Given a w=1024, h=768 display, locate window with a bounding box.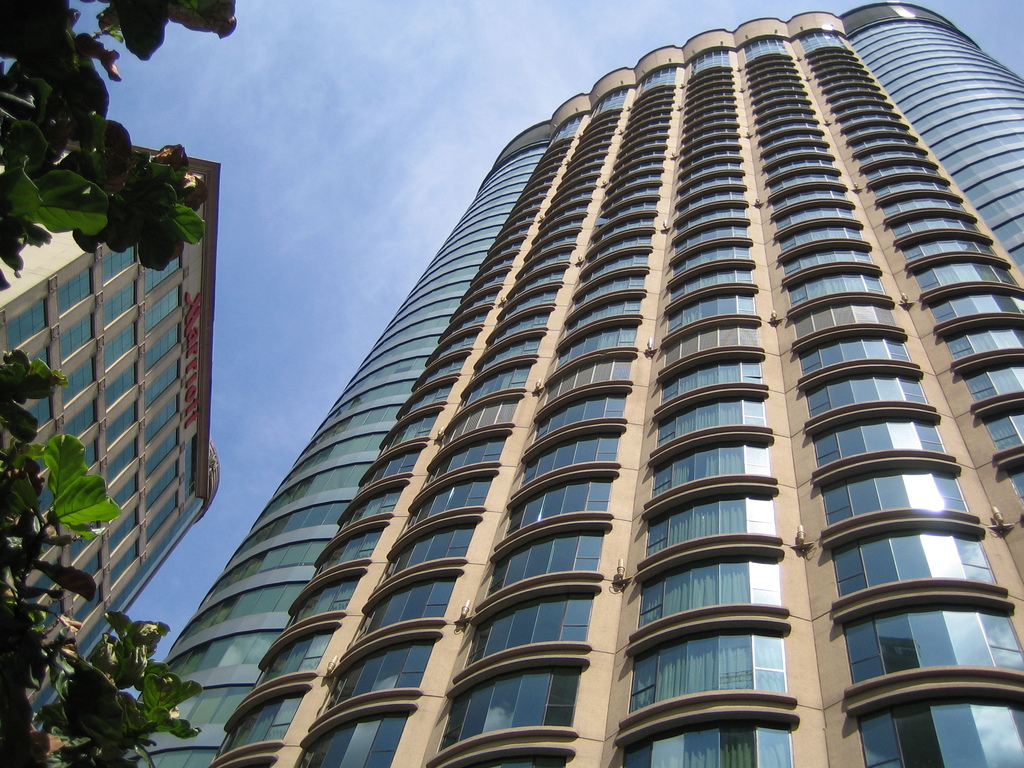
Located: l=104, t=399, r=145, b=445.
